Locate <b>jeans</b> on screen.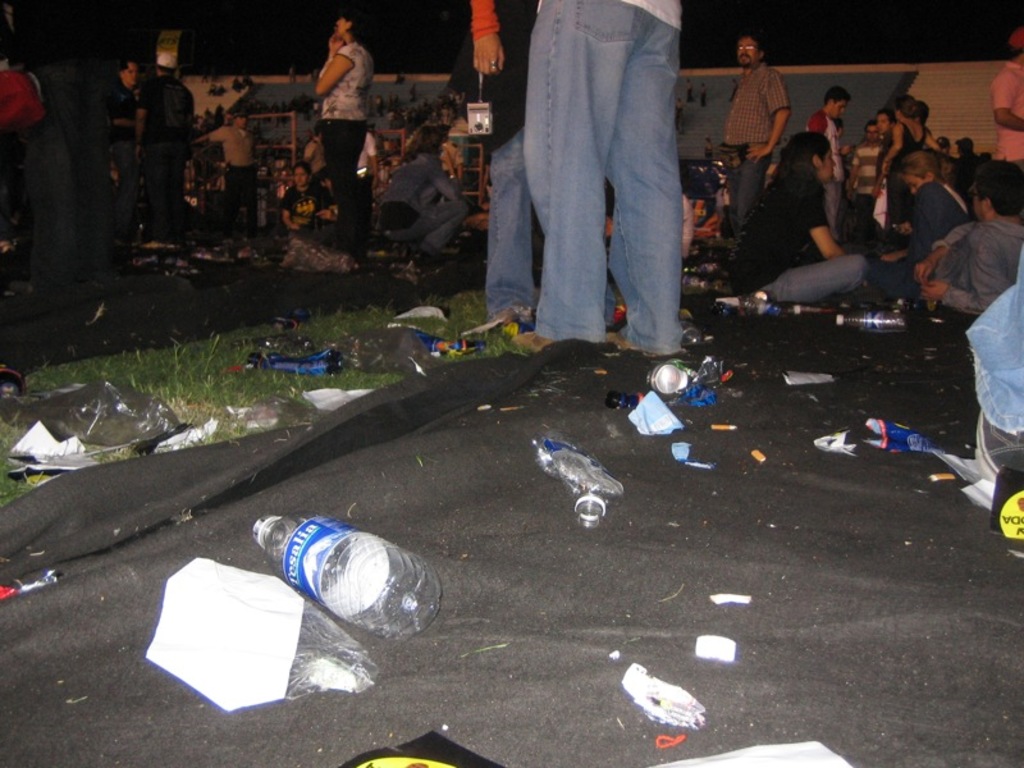
On screen at select_region(727, 151, 769, 244).
